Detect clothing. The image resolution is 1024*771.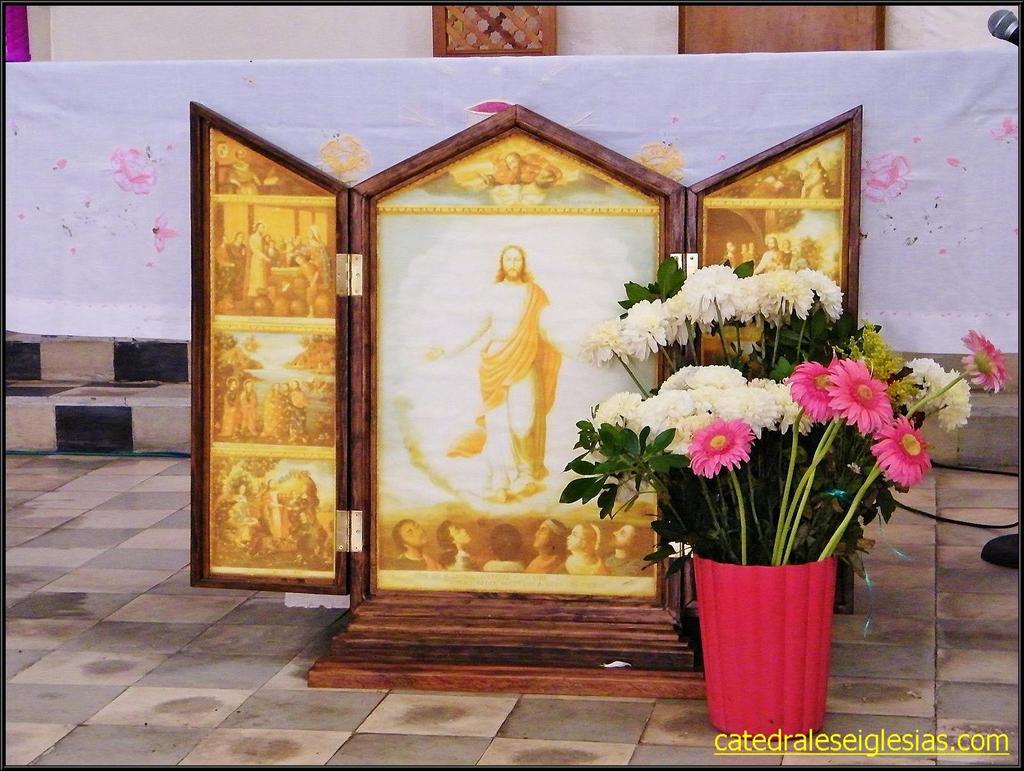
(280,391,291,433).
